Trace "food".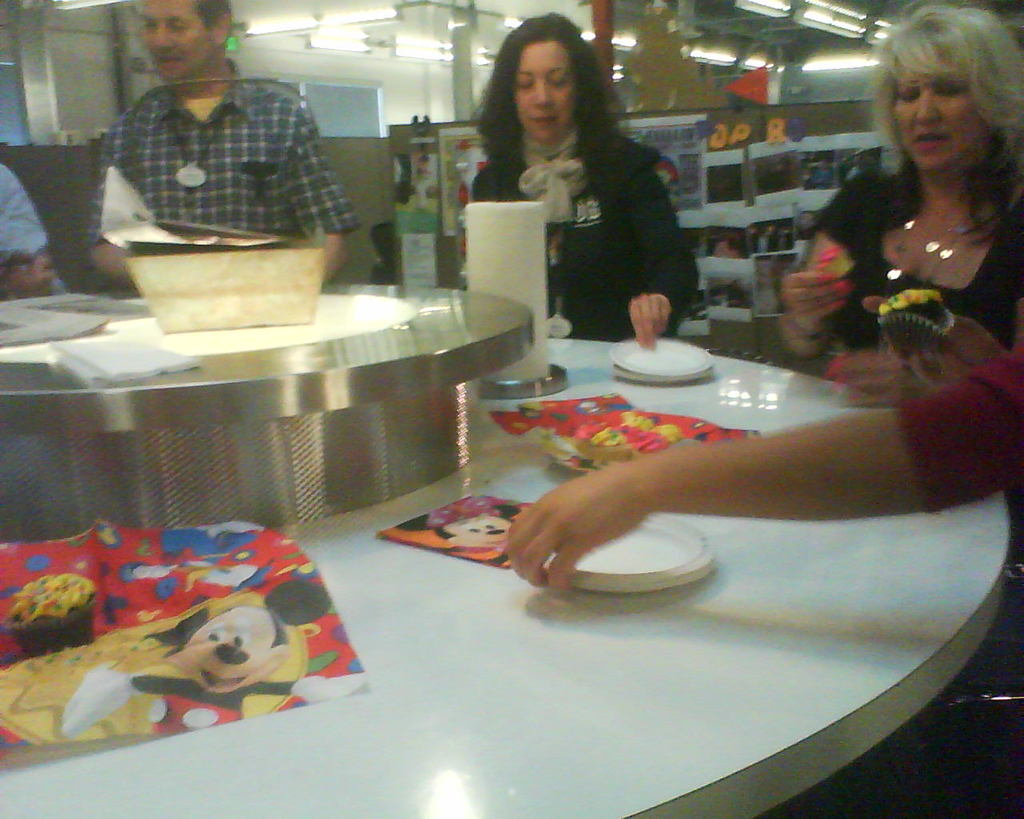
Traced to x1=878 y1=287 x2=952 y2=346.
